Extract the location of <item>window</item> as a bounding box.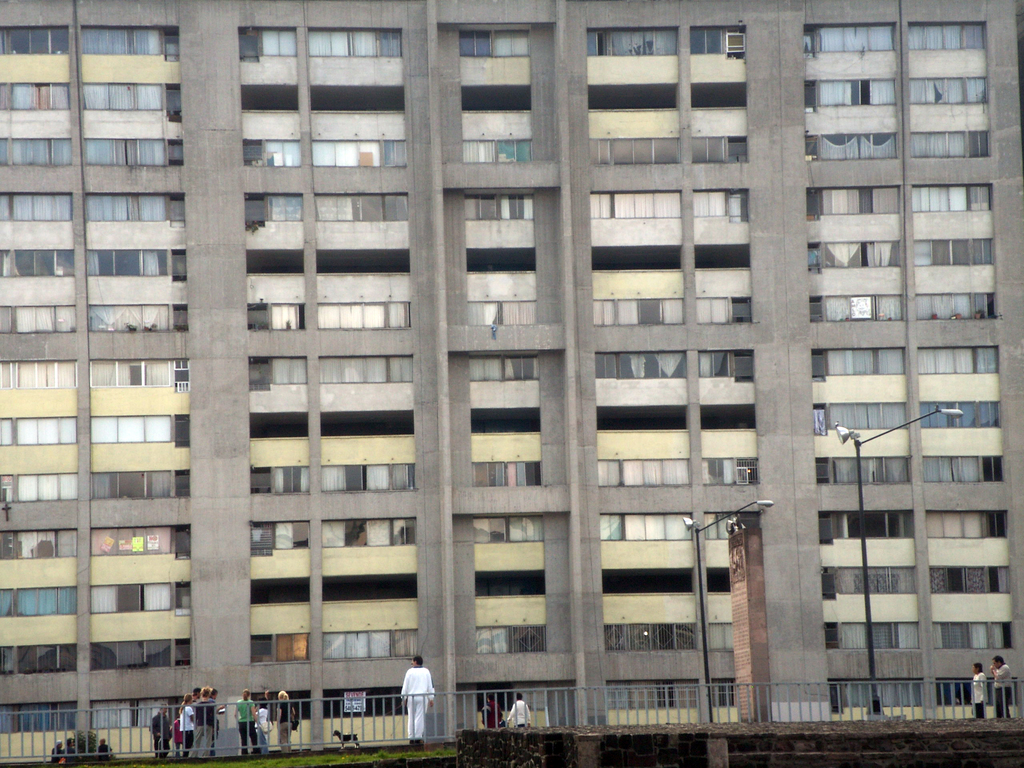
[250, 358, 303, 380].
